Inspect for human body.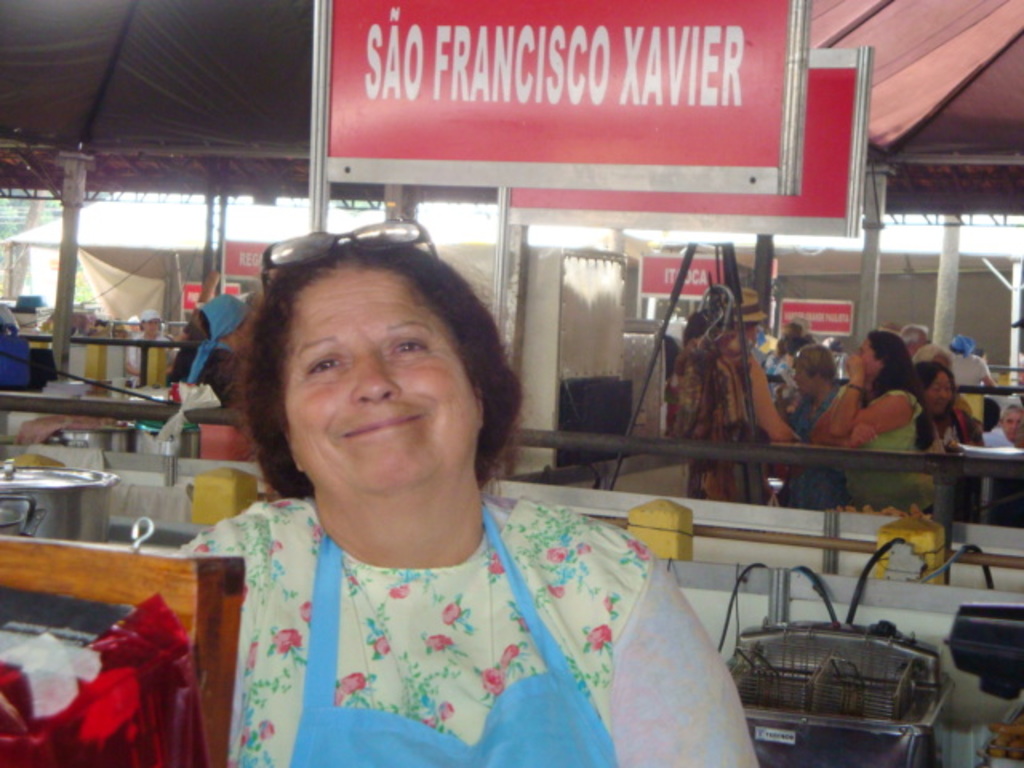
Inspection: detection(123, 312, 176, 381).
